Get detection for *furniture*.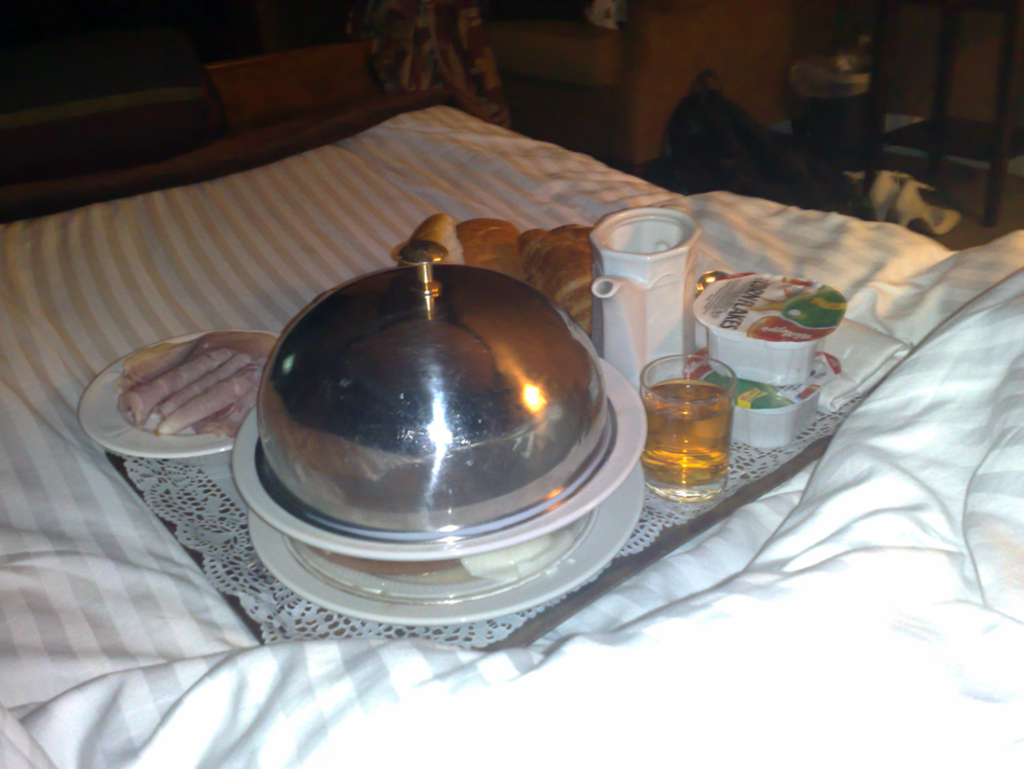
Detection: rect(861, 0, 1023, 228).
